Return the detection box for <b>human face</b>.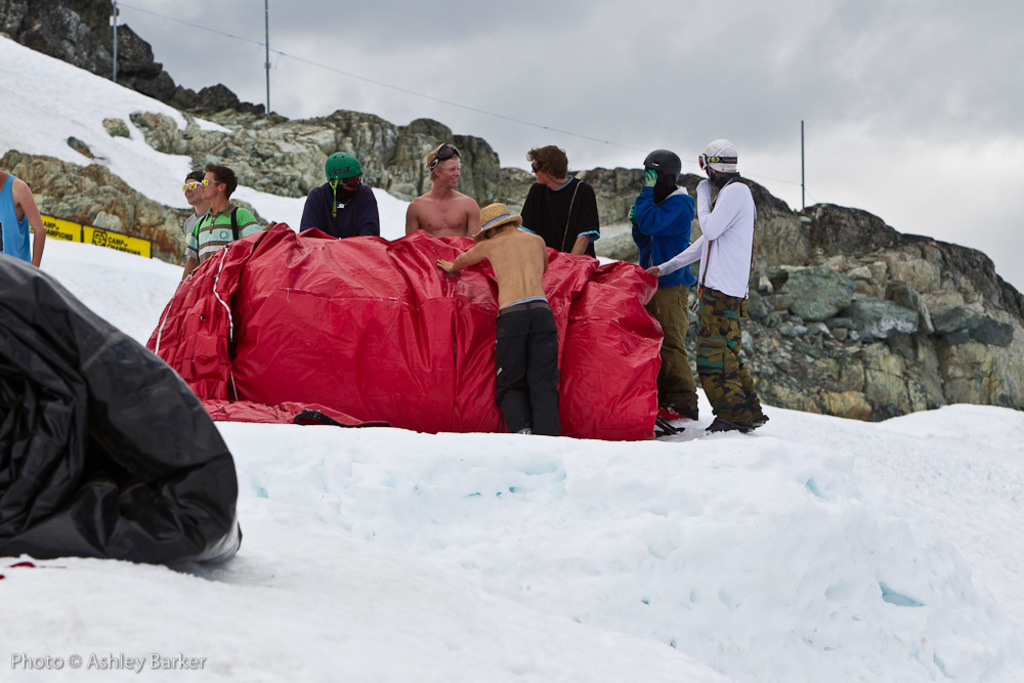
176 171 203 210.
